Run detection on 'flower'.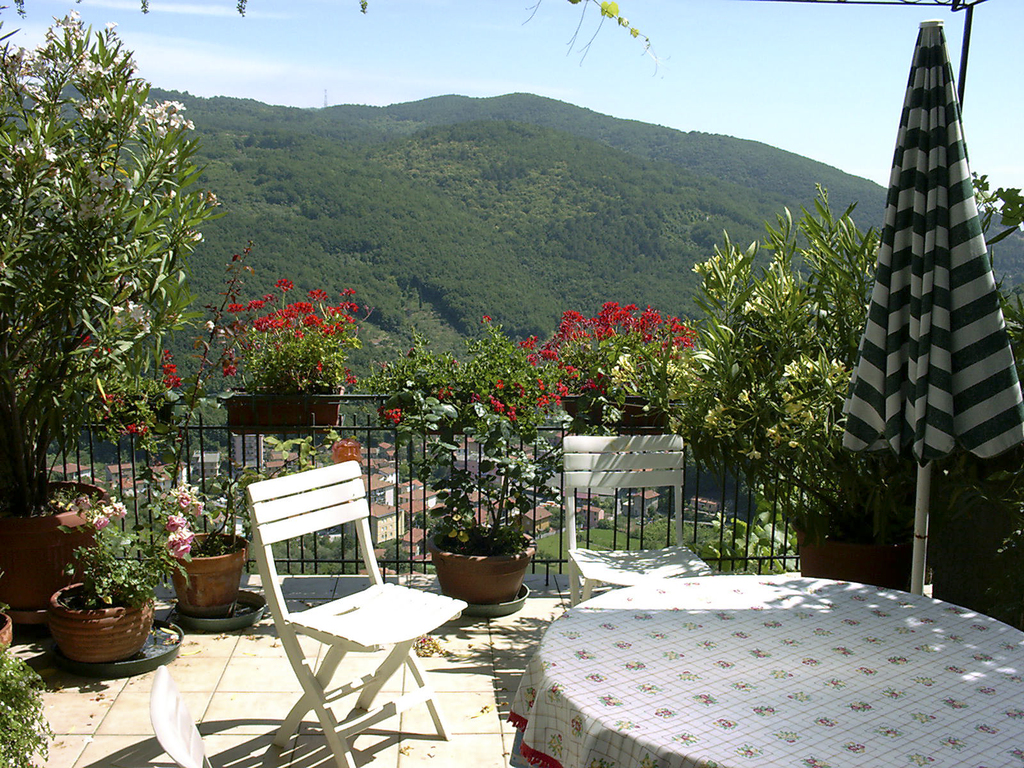
Result: box=[124, 422, 137, 434].
